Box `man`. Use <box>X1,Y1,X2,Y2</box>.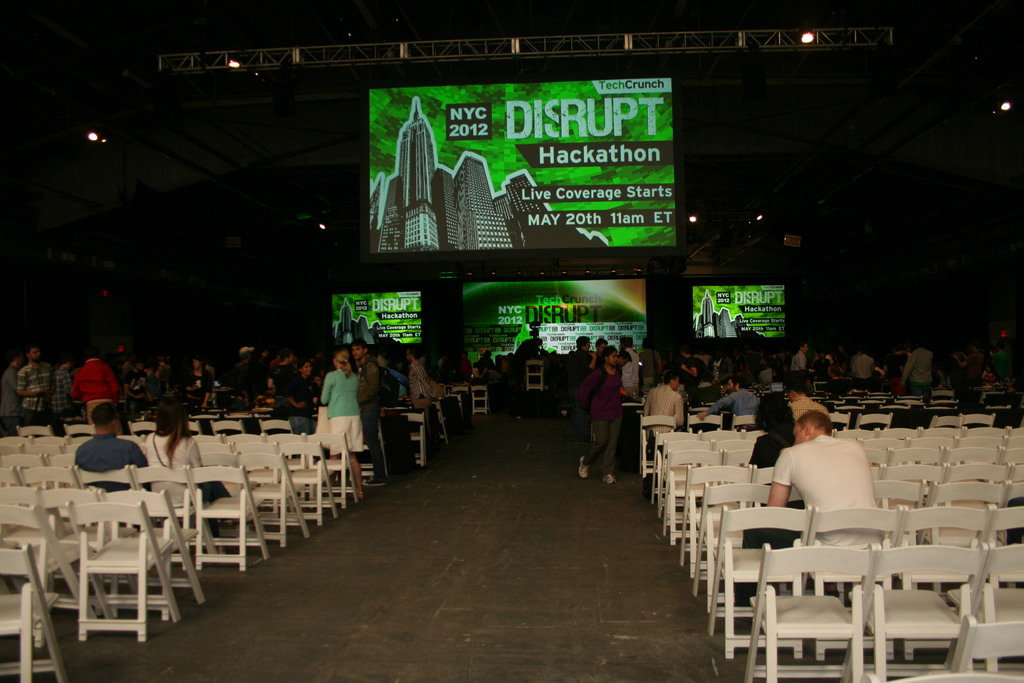
<box>0,361,16,428</box>.
